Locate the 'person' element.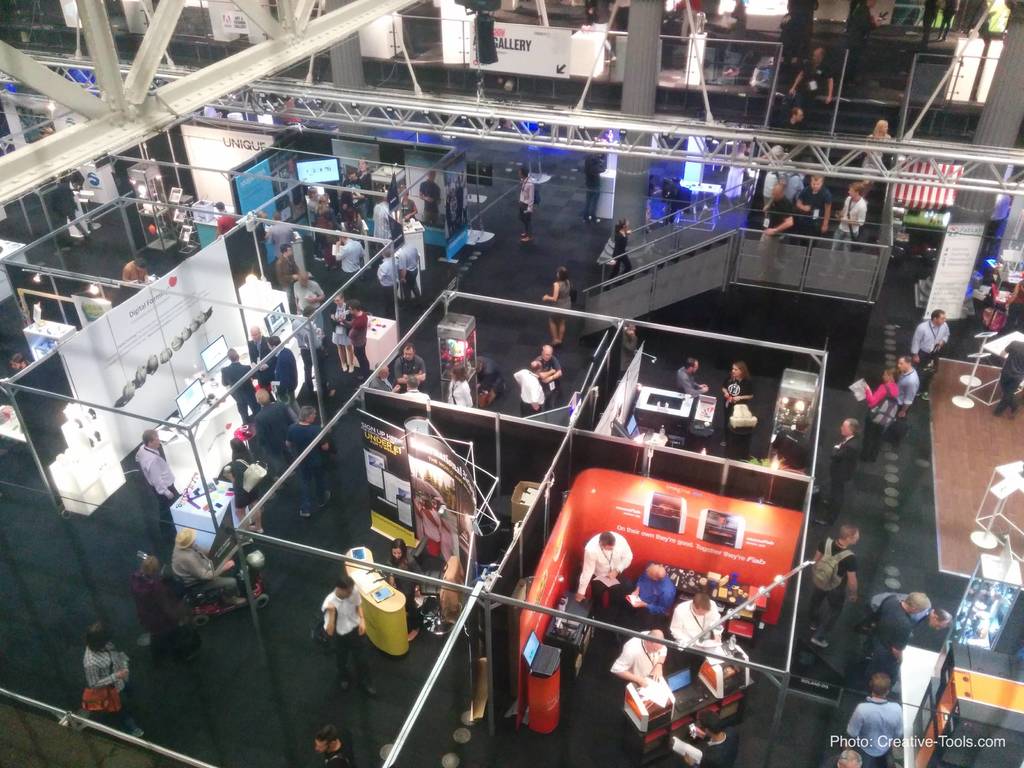
Element bbox: box(511, 361, 547, 417).
